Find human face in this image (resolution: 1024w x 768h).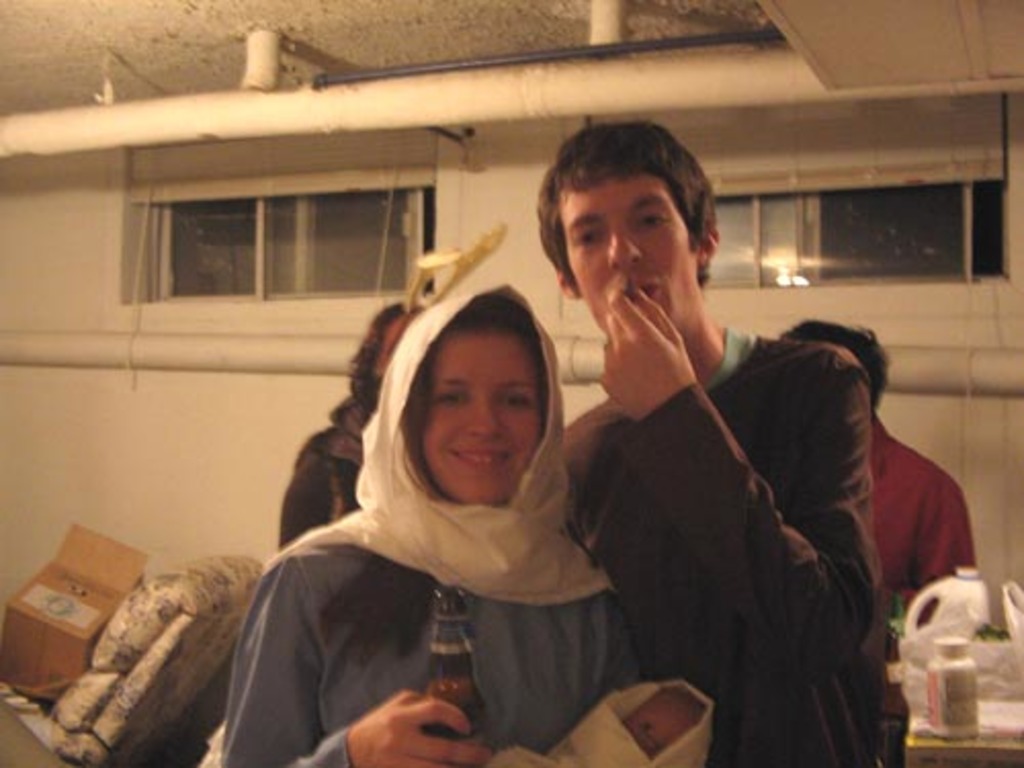
(left=565, top=178, right=694, bottom=319).
